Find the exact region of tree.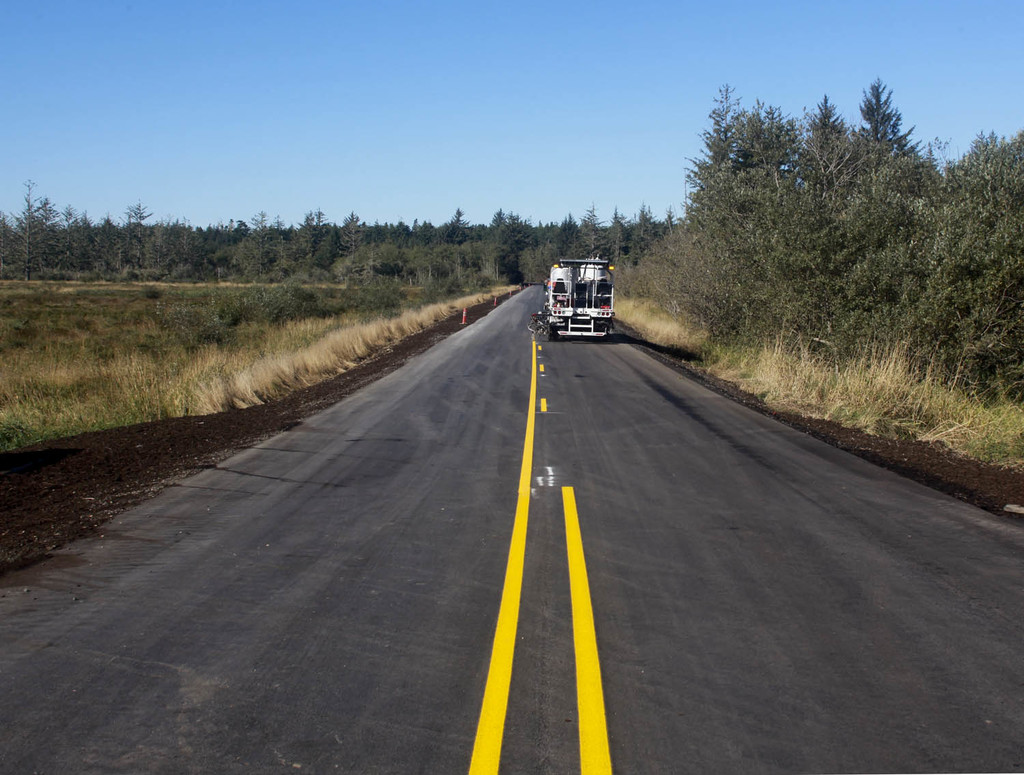
Exact region: <region>430, 208, 626, 295</region>.
